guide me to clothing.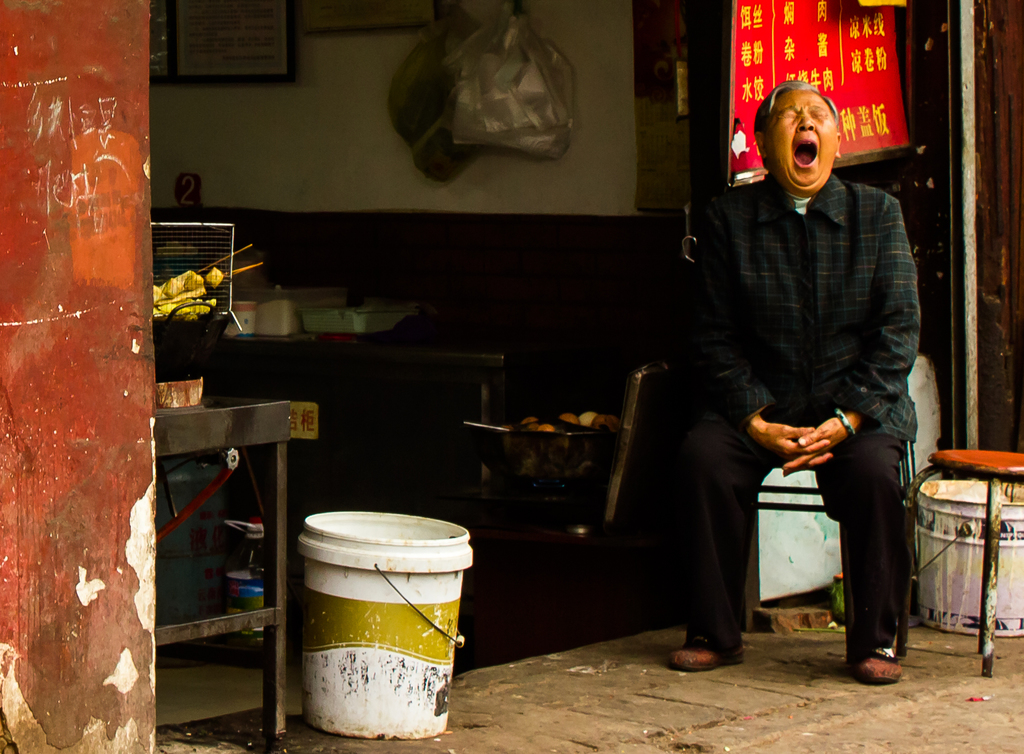
Guidance: <region>683, 176, 923, 655</region>.
